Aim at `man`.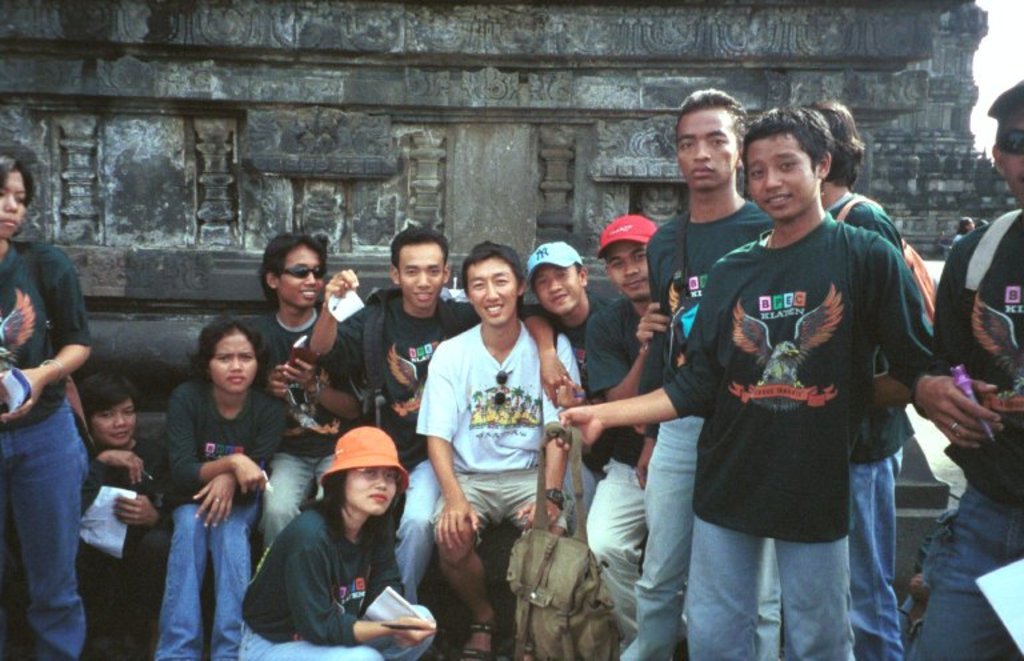
Aimed at Rect(911, 73, 1023, 660).
